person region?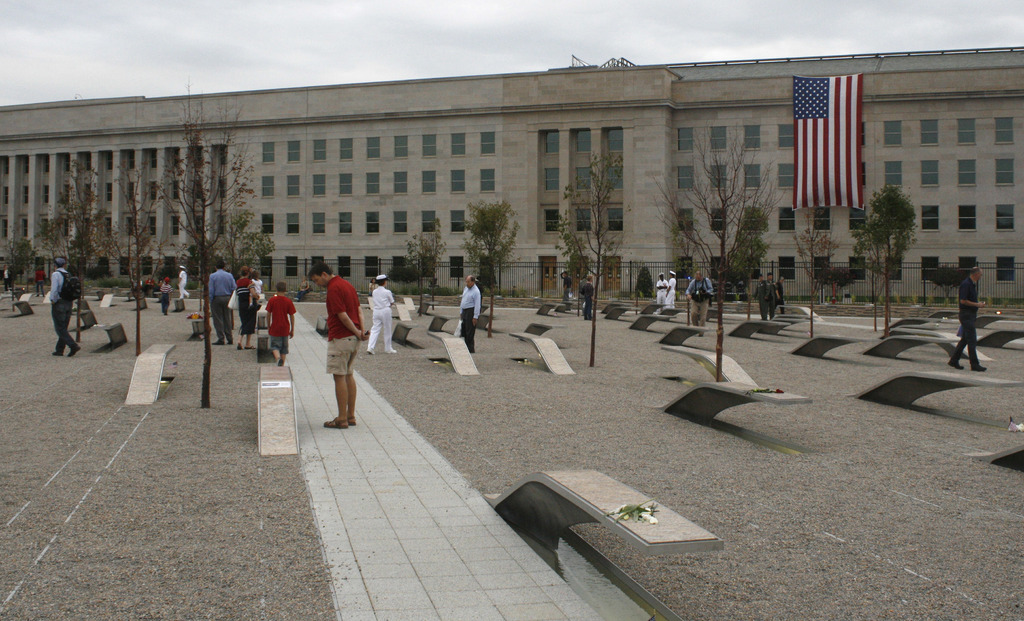
locate(47, 255, 84, 363)
